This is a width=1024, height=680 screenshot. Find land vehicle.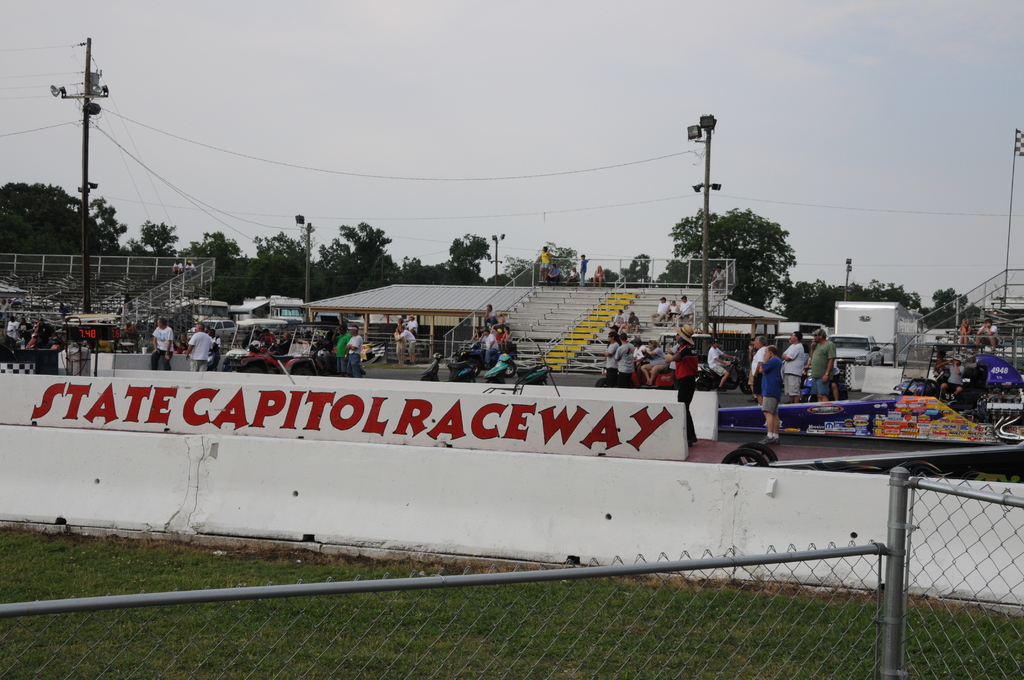
Bounding box: [x1=417, y1=350, x2=478, y2=387].
